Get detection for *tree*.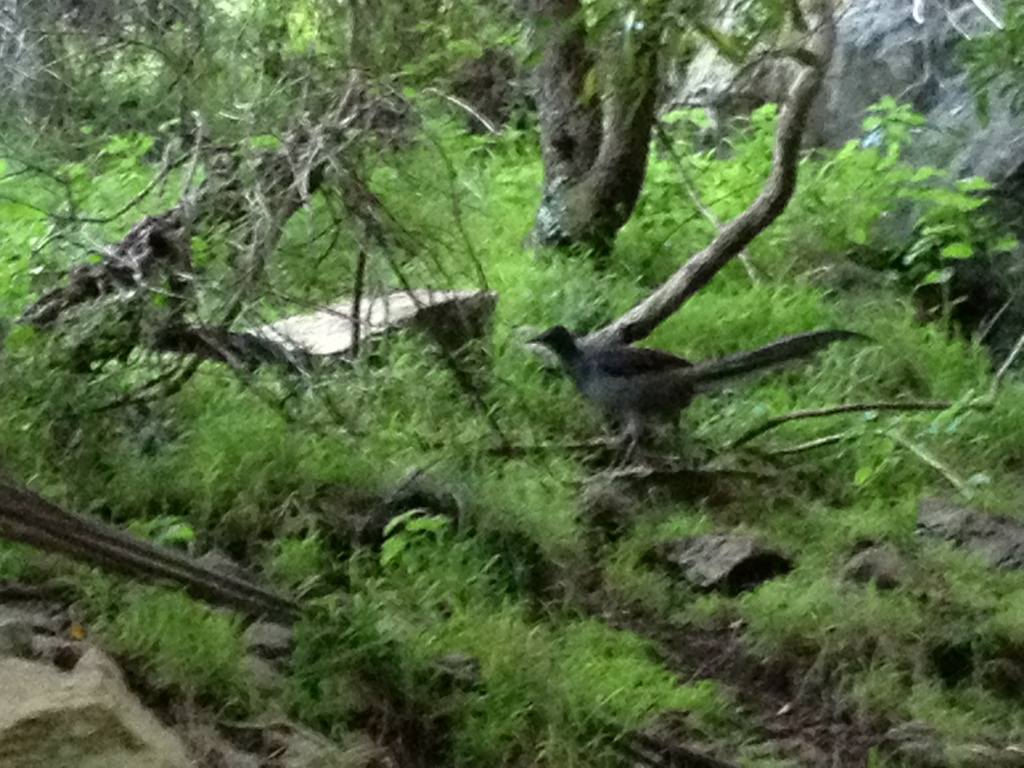
Detection: {"left": 590, "top": 0, "right": 892, "bottom": 416}.
